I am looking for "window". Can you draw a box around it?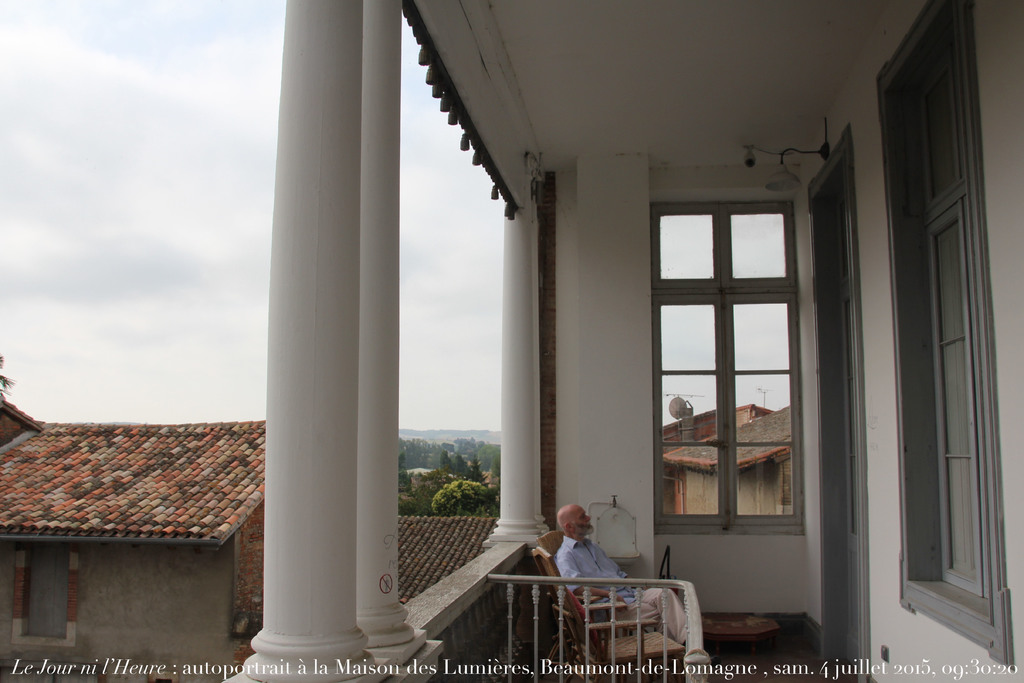
Sure, the bounding box is detection(876, 0, 1009, 666).
